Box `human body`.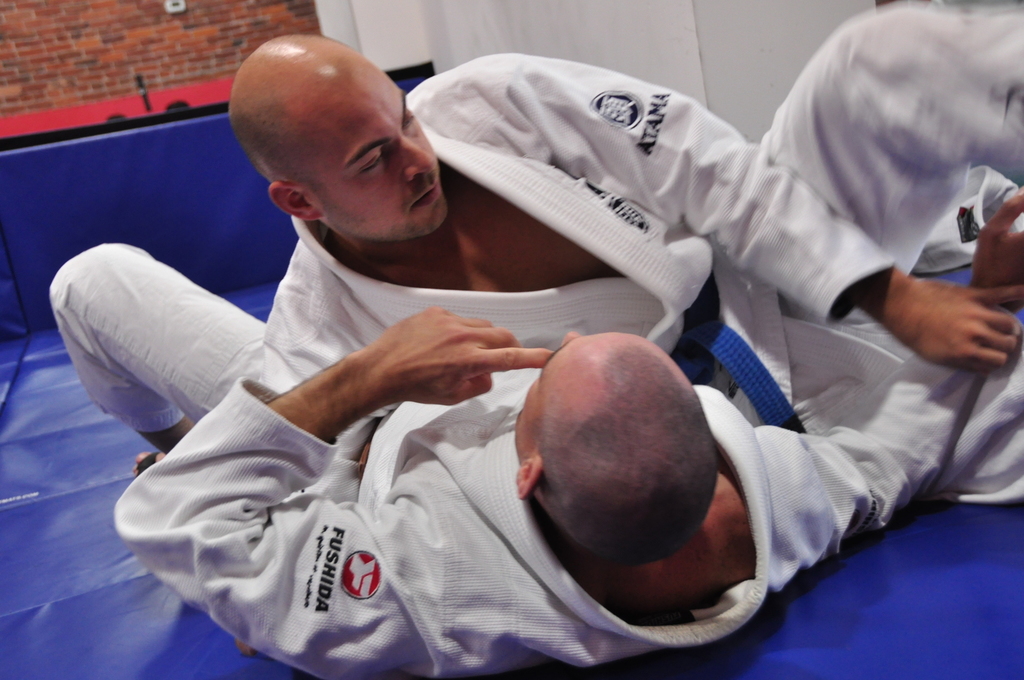
bbox=(224, 29, 1023, 515).
